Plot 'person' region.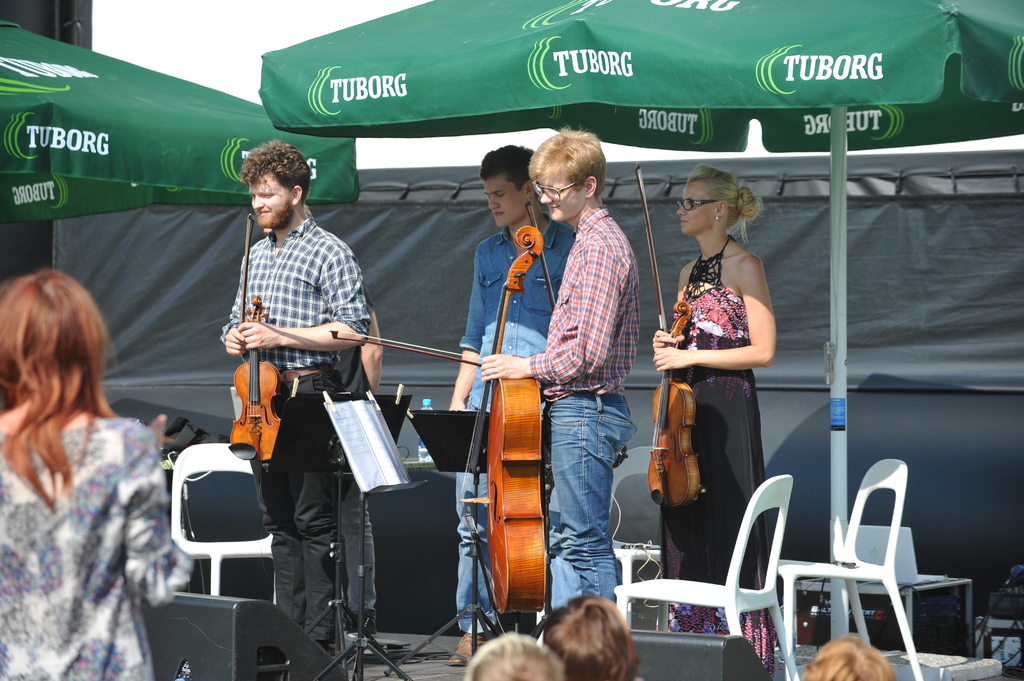
Plotted at (left=538, top=586, right=640, bottom=678).
